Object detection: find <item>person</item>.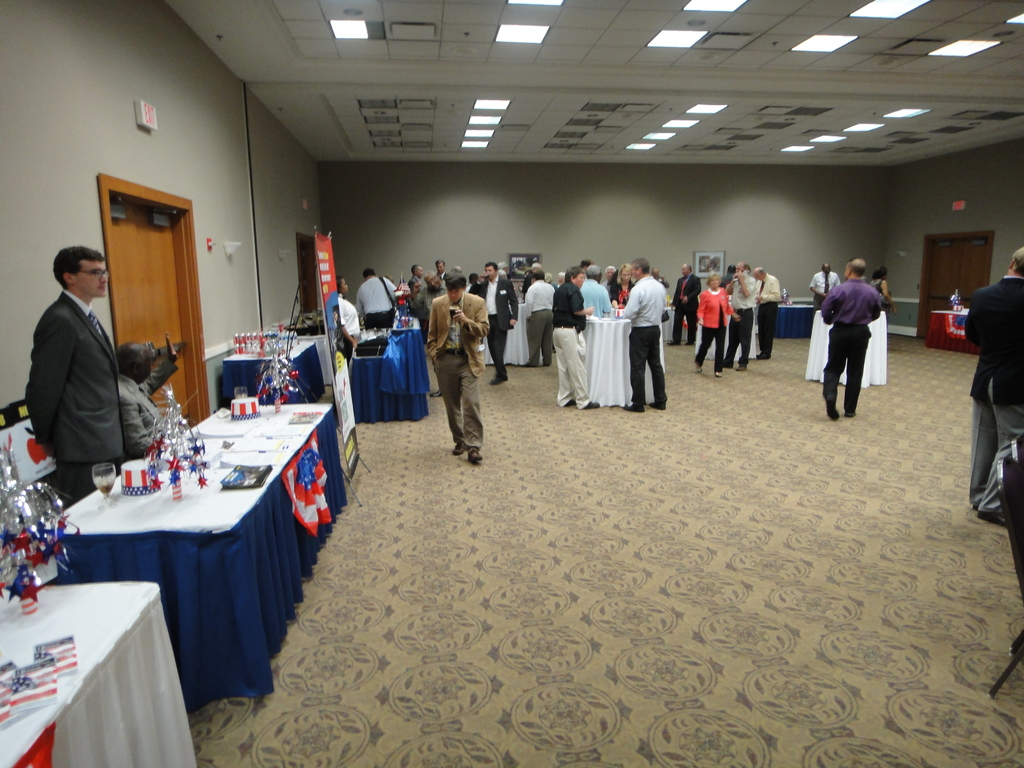
x1=964 y1=246 x2=1023 y2=527.
